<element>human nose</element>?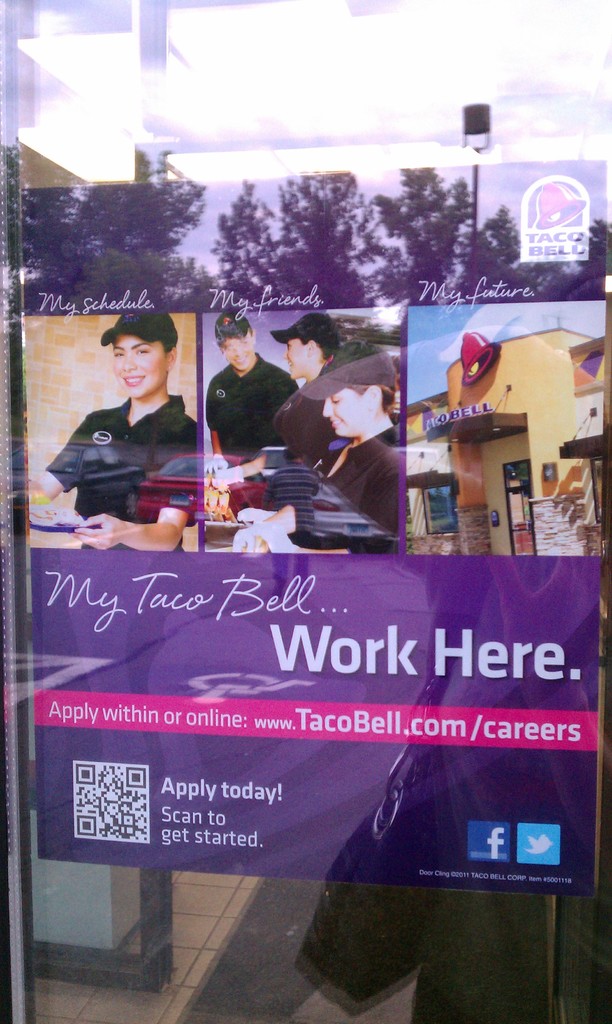
locate(325, 396, 332, 419)
